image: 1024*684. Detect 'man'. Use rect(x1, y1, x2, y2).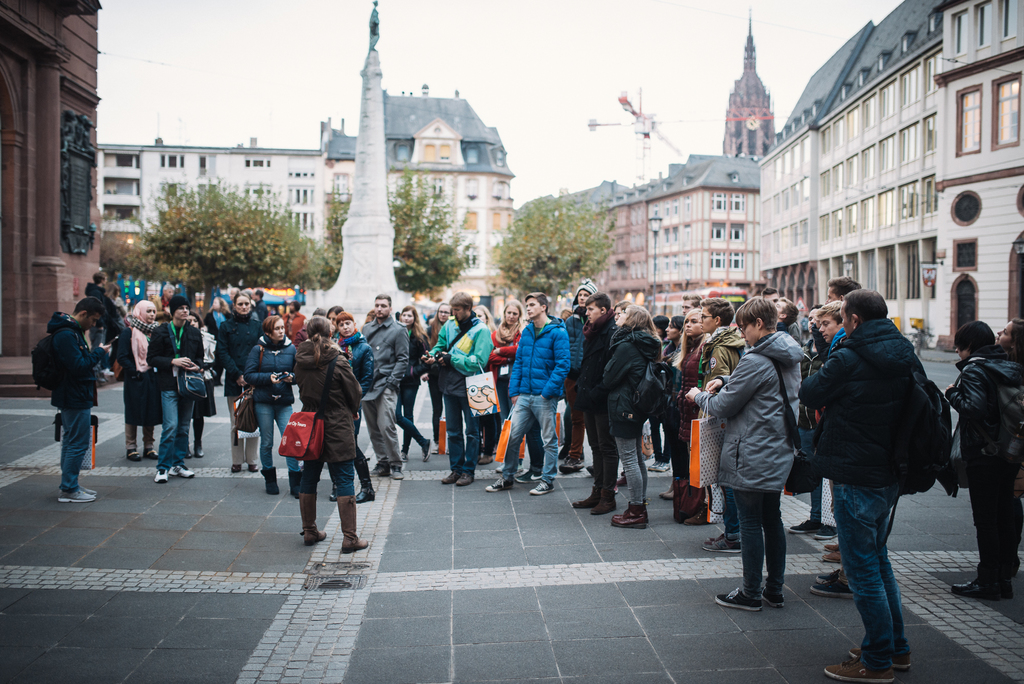
rect(572, 291, 620, 521).
